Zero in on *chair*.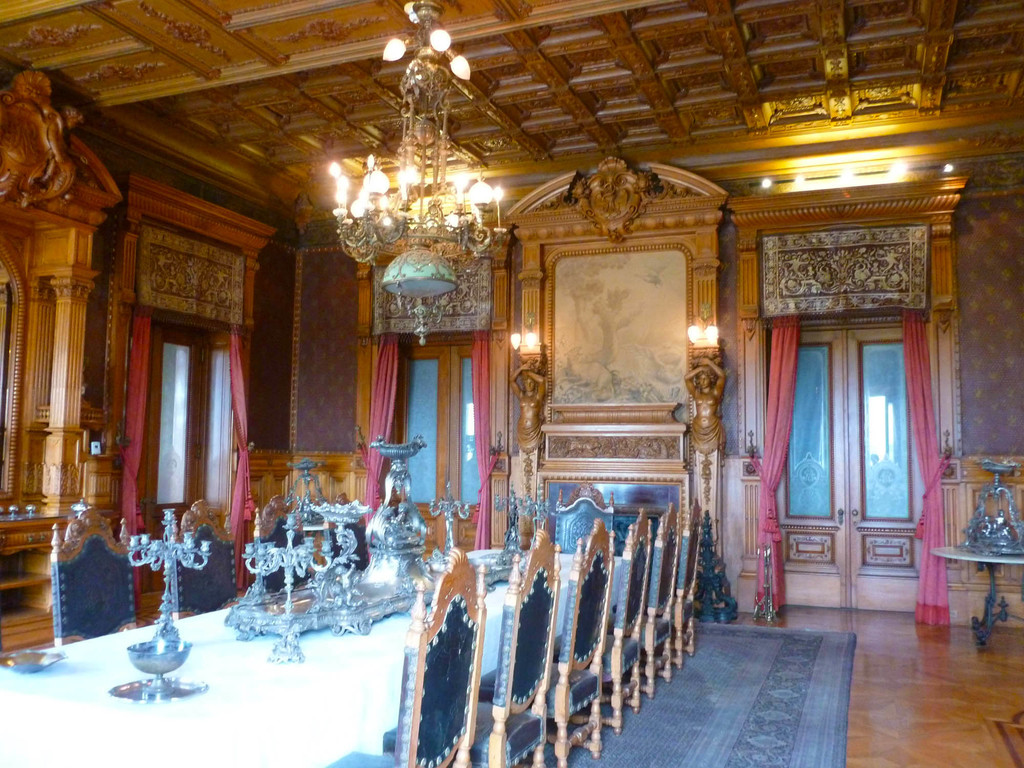
Zeroed in: {"left": 637, "top": 502, "right": 676, "bottom": 694}.
